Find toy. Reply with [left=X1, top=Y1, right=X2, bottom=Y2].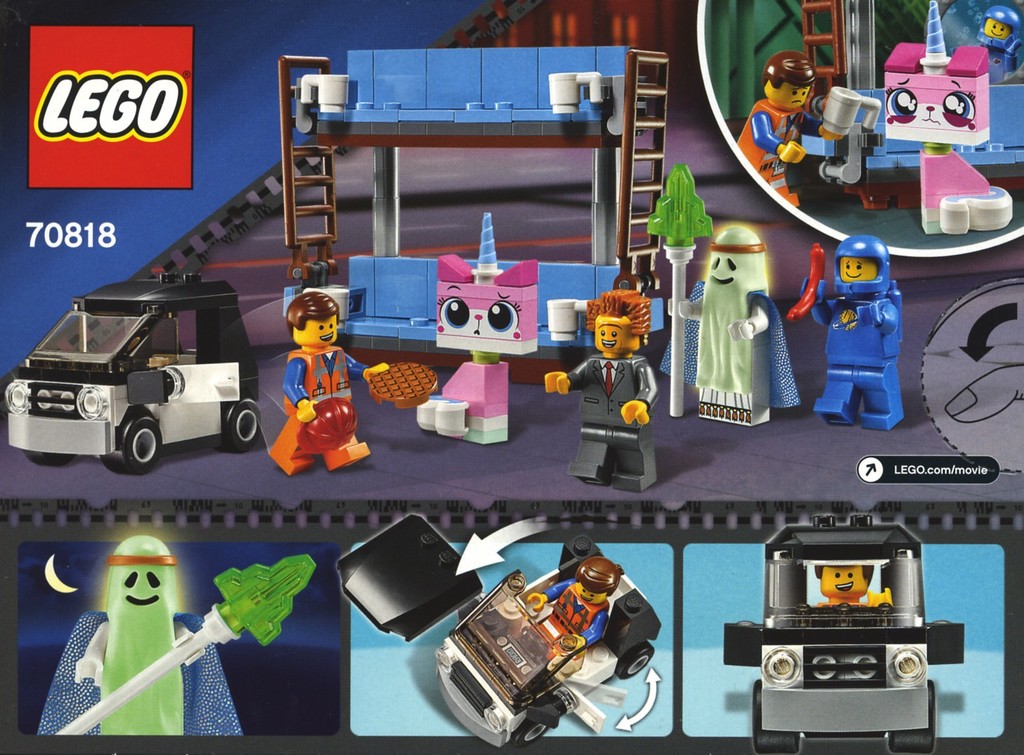
[left=268, top=33, right=687, bottom=396].
